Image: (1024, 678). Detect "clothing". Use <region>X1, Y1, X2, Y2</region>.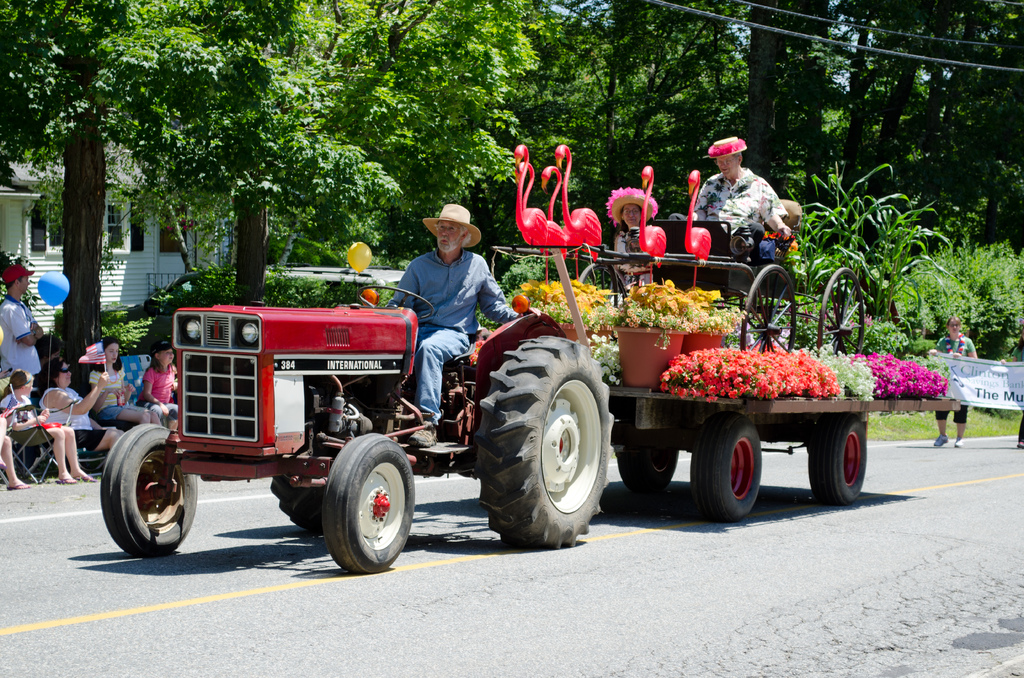
<region>392, 252, 520, 417</region>.
